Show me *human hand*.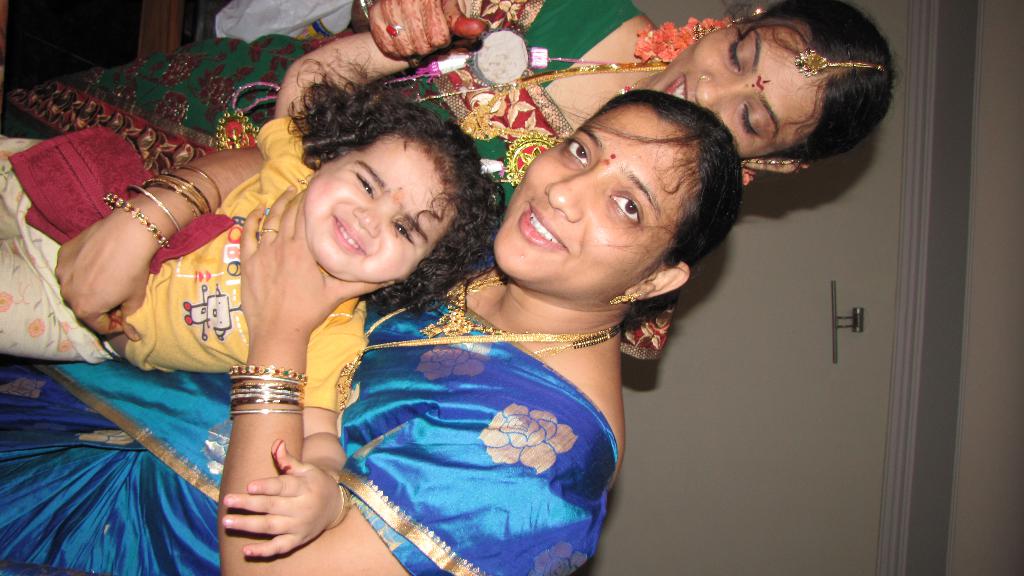
*human hand* is here: rect(236, 180, 397, 342).
